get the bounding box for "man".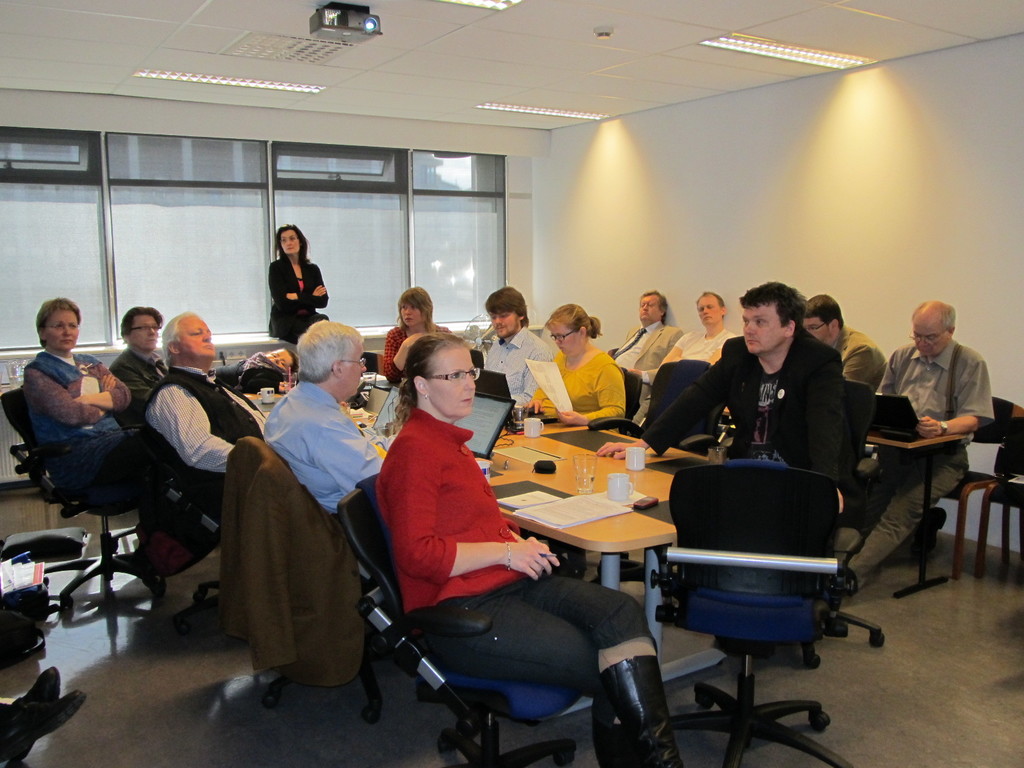
crop(632, 290, 739, 428).
